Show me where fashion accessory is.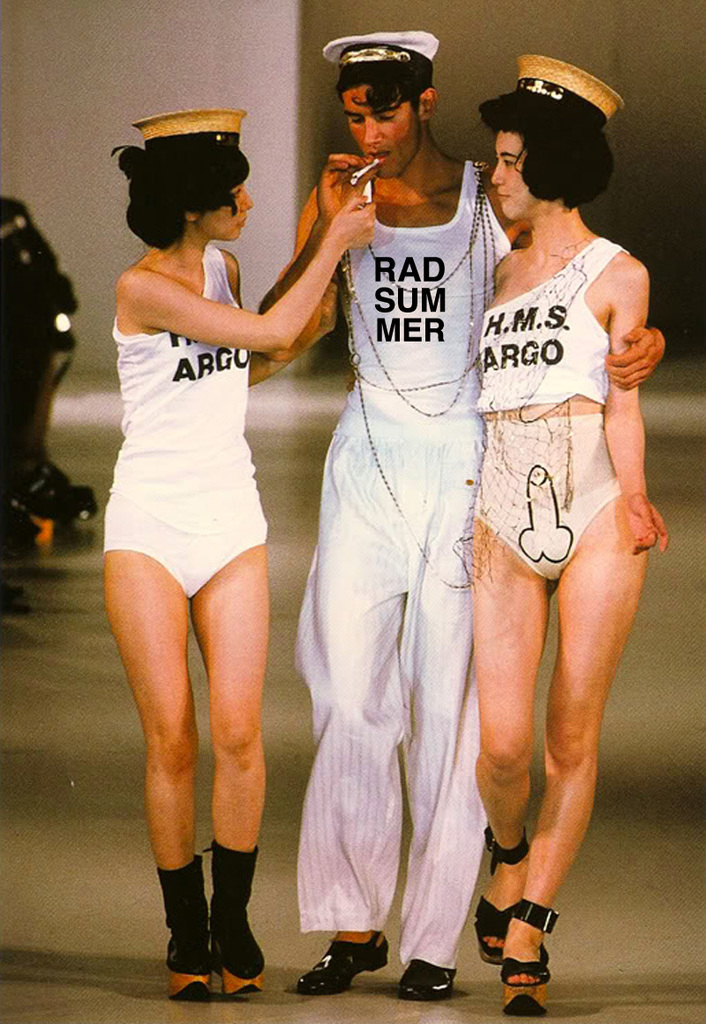
fashion accessory is at (left=402, top=957, right=453, bottom=999).
